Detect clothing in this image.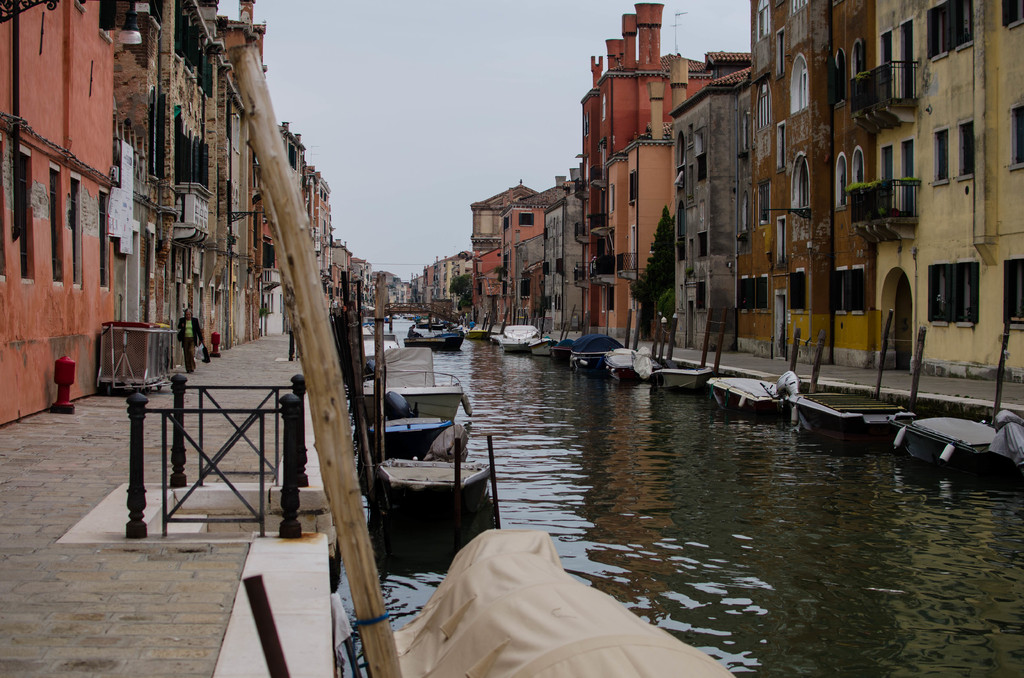
Detection: (185, 314, 200, 372).
